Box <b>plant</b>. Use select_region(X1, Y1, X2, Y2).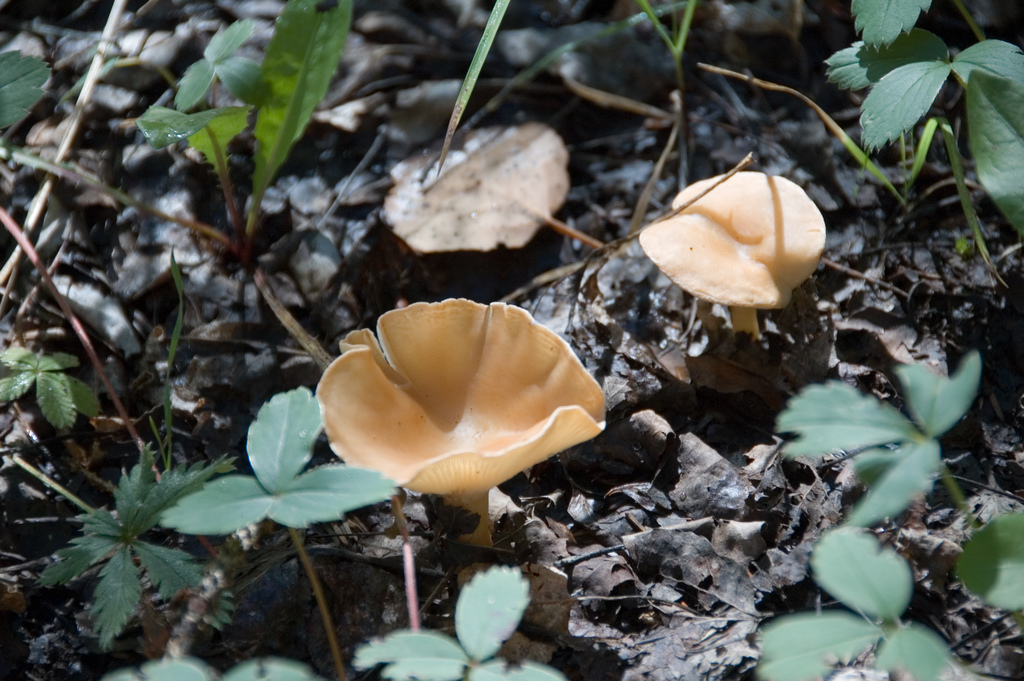
select_region(154, 247, 194, 374).
